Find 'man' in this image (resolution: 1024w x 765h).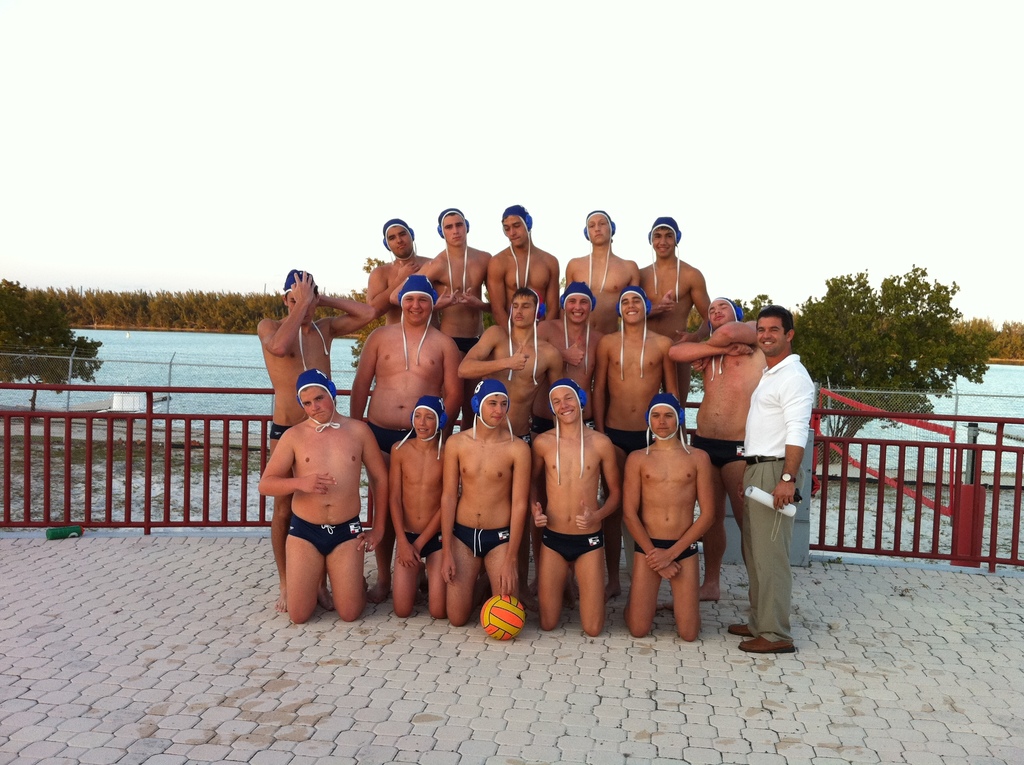
detection(352, 275, 463, 602).
